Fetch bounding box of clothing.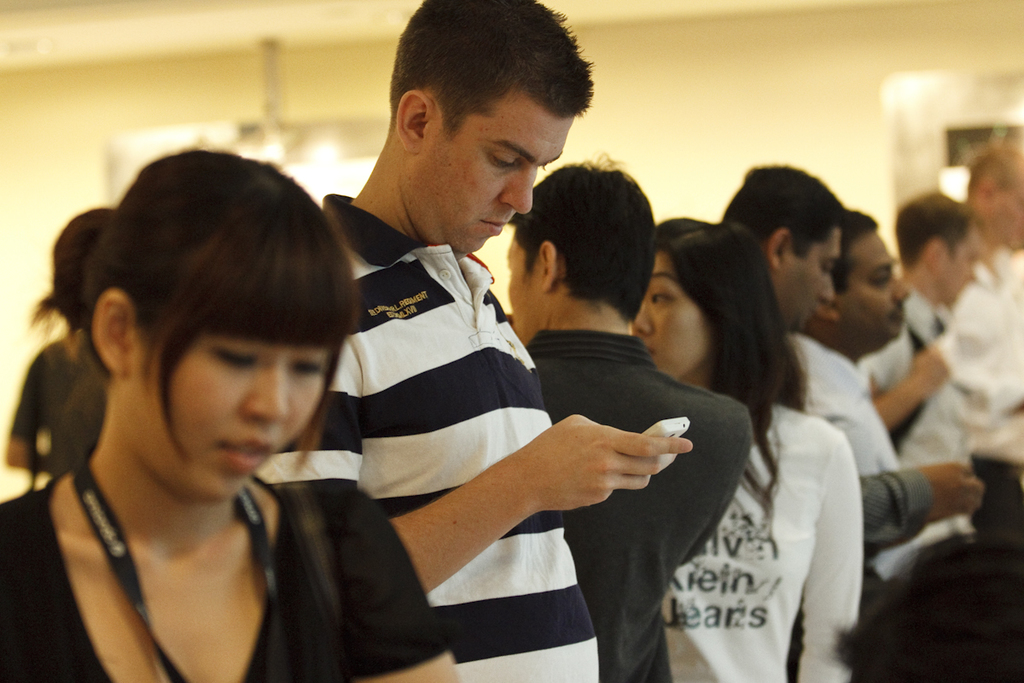
Bbox: bbox=(861, 285, 965, 581).
